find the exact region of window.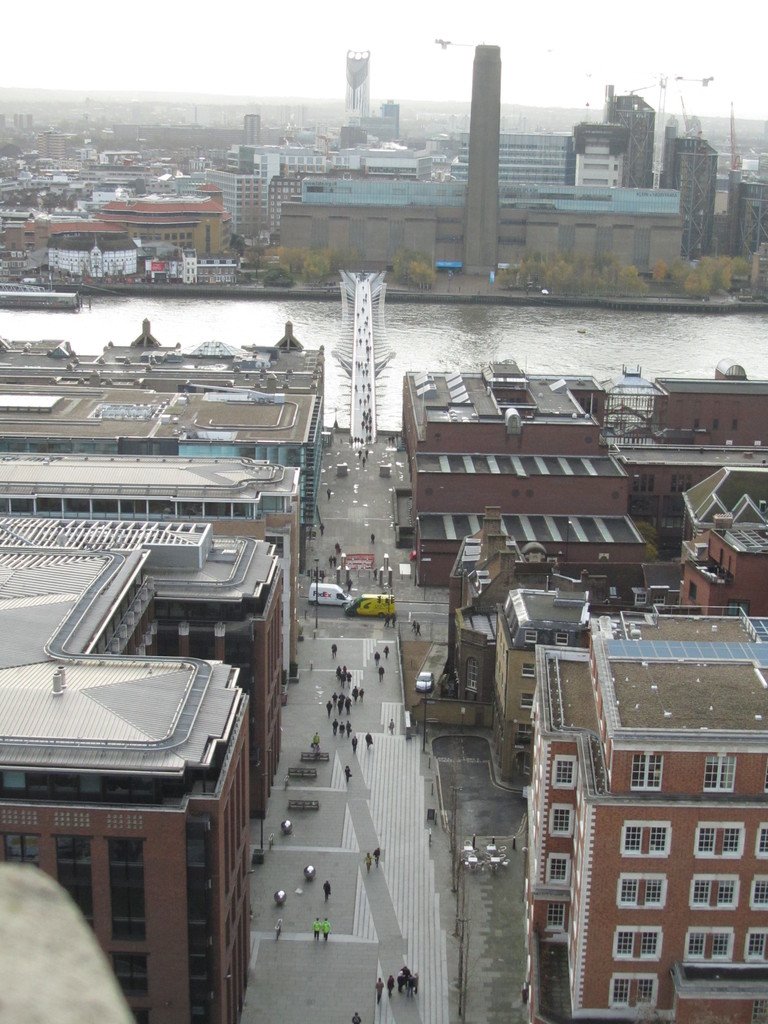
Exact region: detection(613, 925, 664, 963).
